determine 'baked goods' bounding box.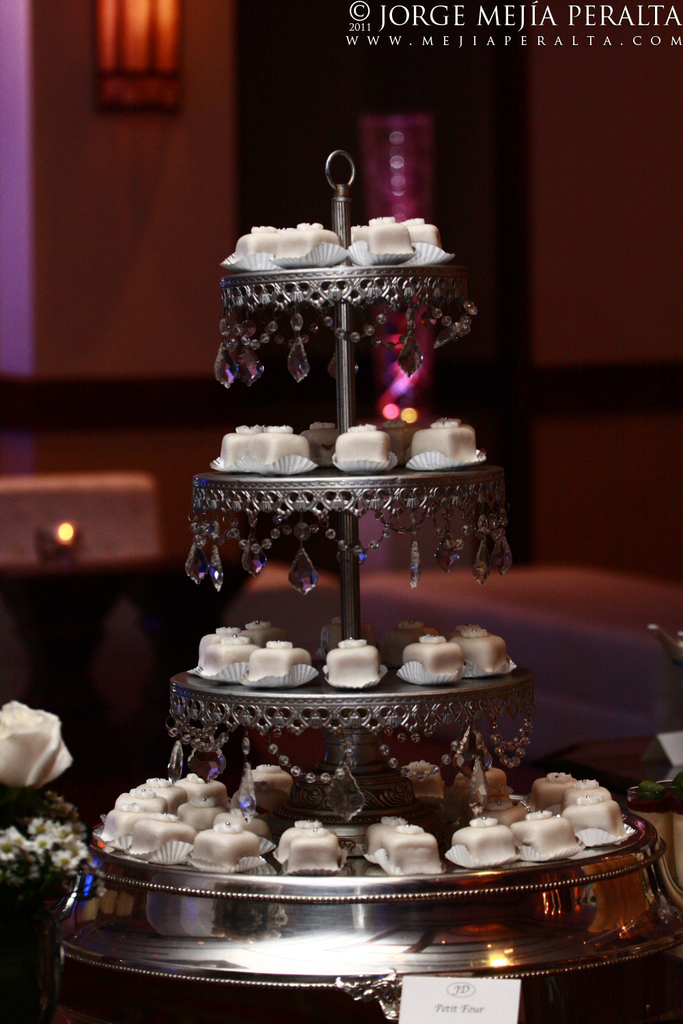
Determined: {"x1": 0, "y1": 699, "x2": 88, "y2": 1016}.
